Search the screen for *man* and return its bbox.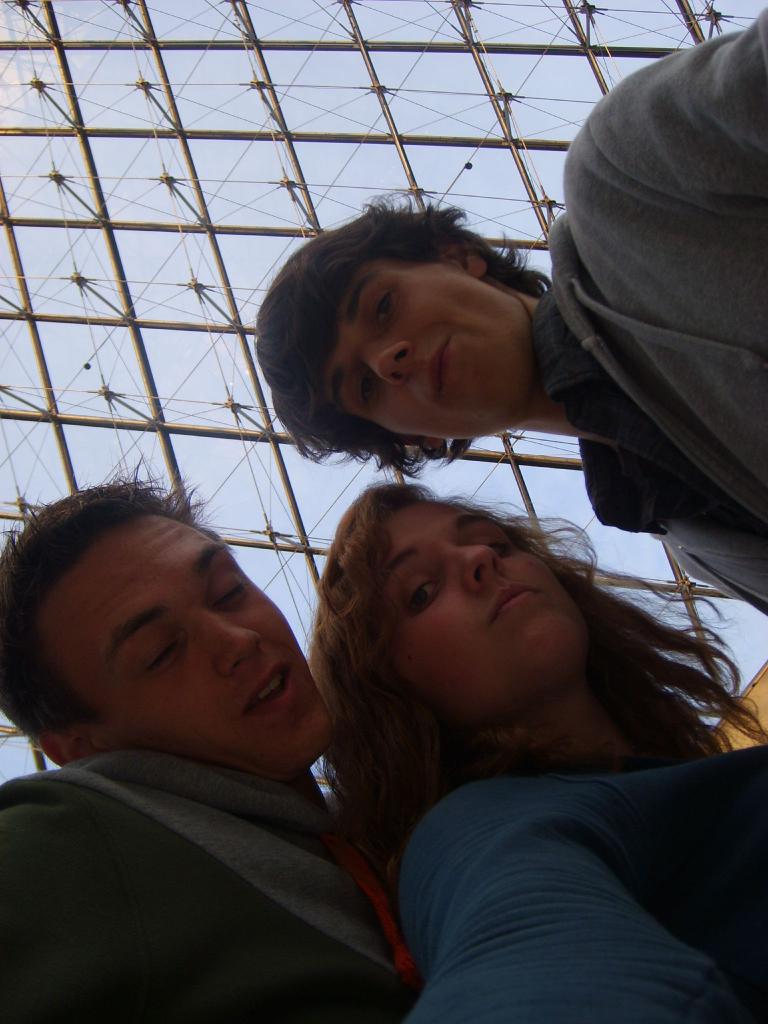
Found: pyautogui.locateOnScreen(257, 17, 767, 620).
